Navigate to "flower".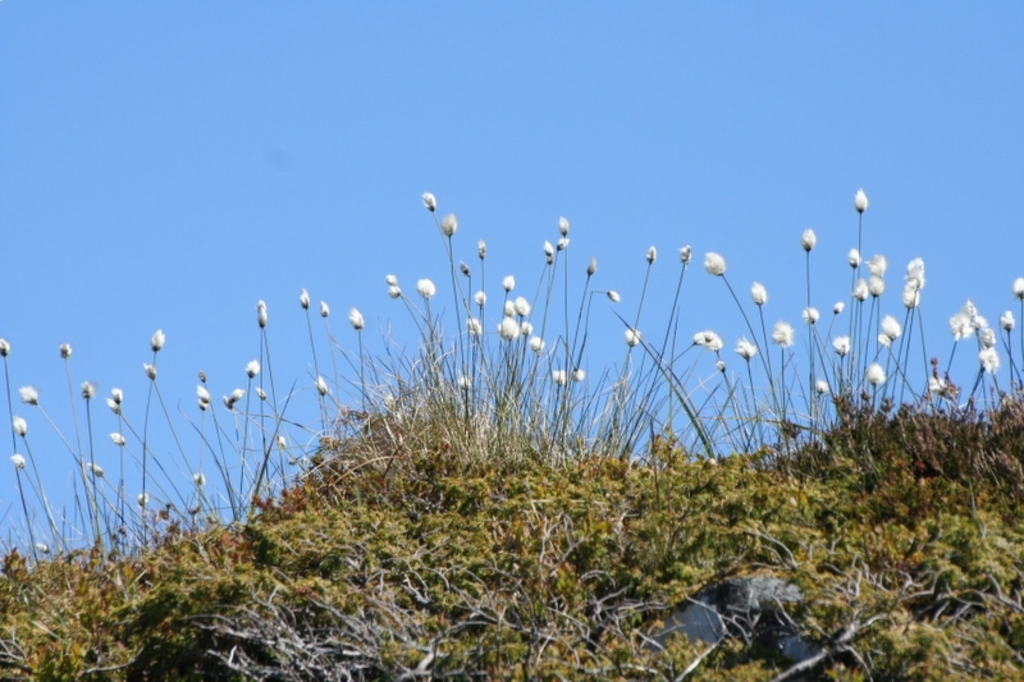
Navigation target: 12:415:27:436.
